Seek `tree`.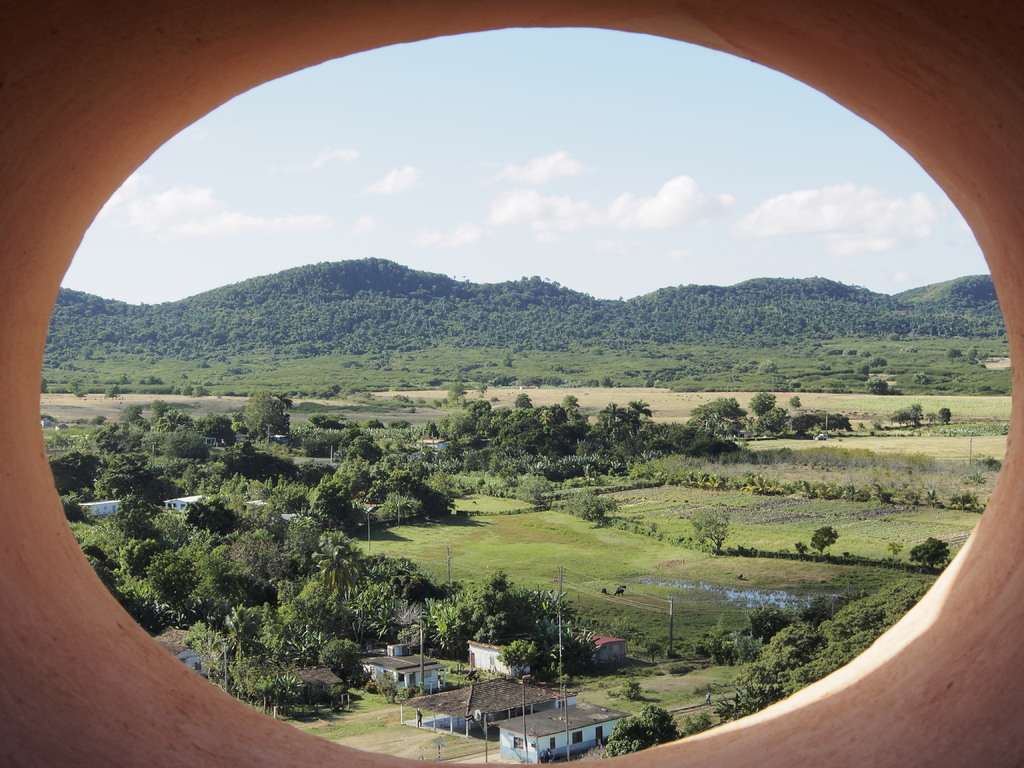
locate(514, 392, 530, 410).
